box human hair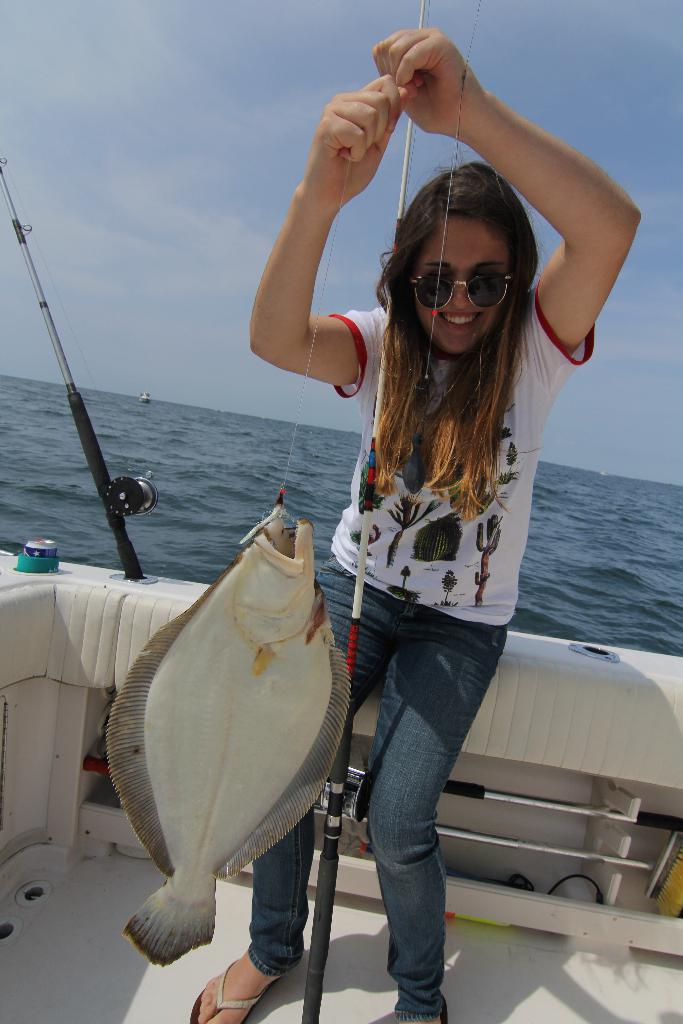
BBox(358, 143, 573, 488)
